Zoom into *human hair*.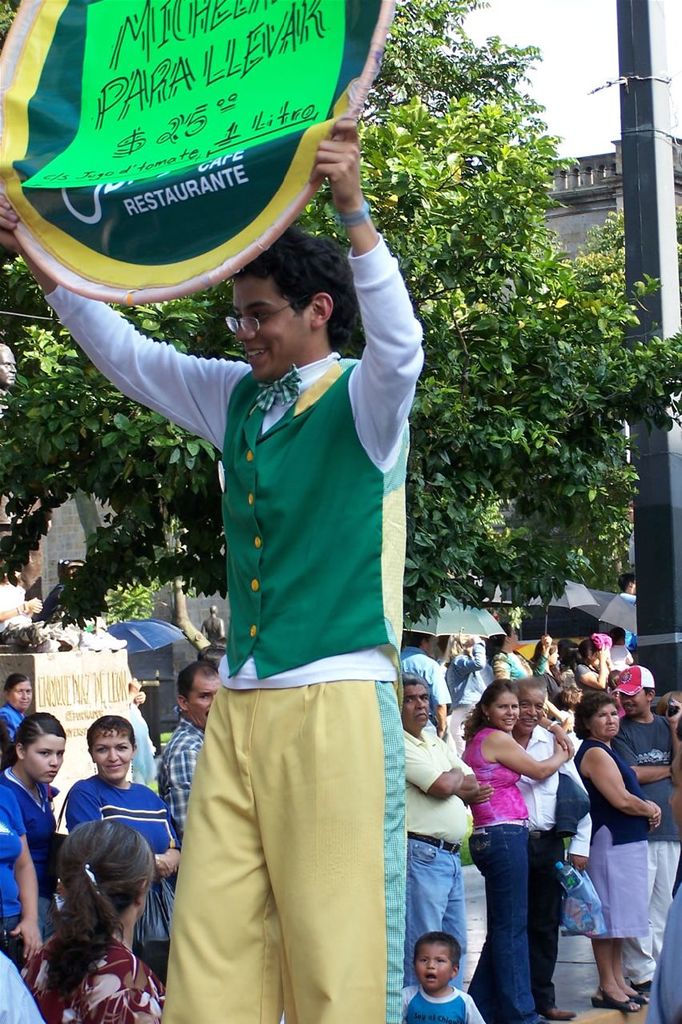
Zoom target: box=[560, 685, 580, 707].
